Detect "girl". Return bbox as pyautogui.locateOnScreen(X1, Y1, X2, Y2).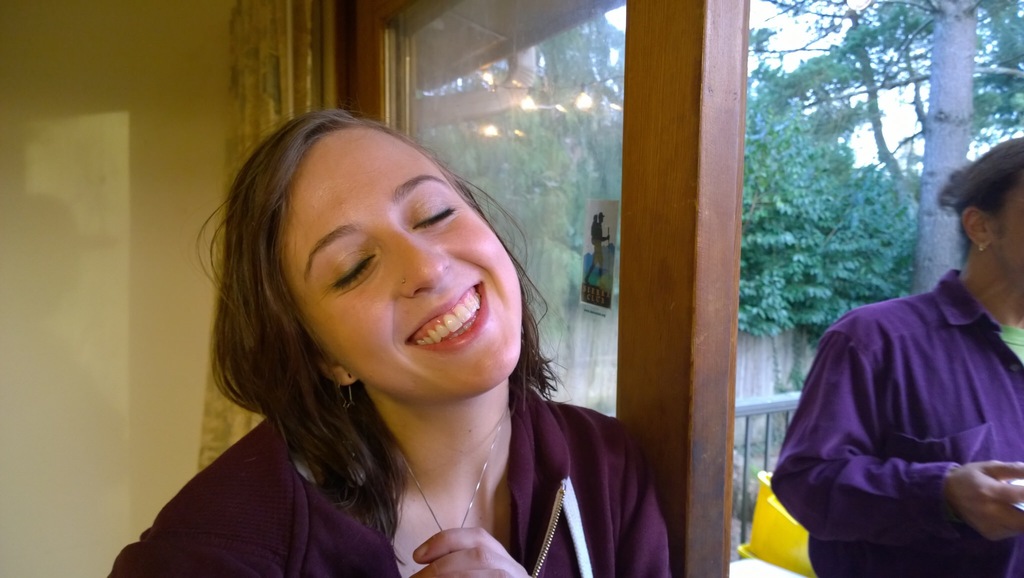
pyautogui.locateOnScreen(110, 109, 673, 577).
